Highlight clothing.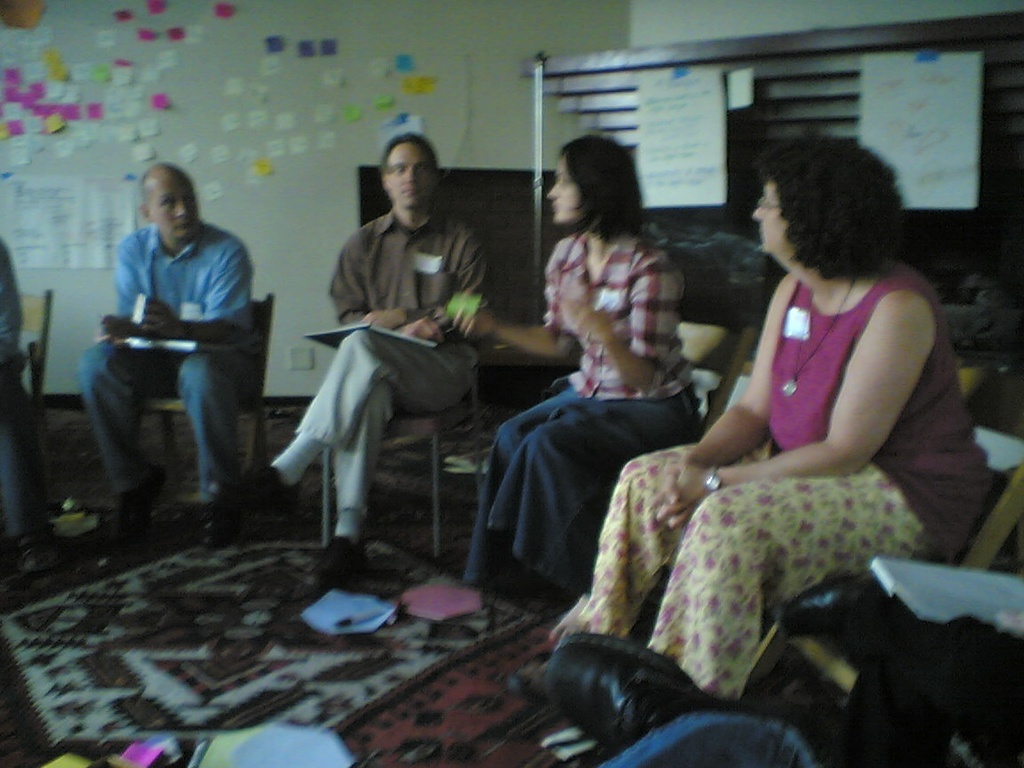
Highlighted region: <bbox>292, 202, 498, 527</bbox>.
